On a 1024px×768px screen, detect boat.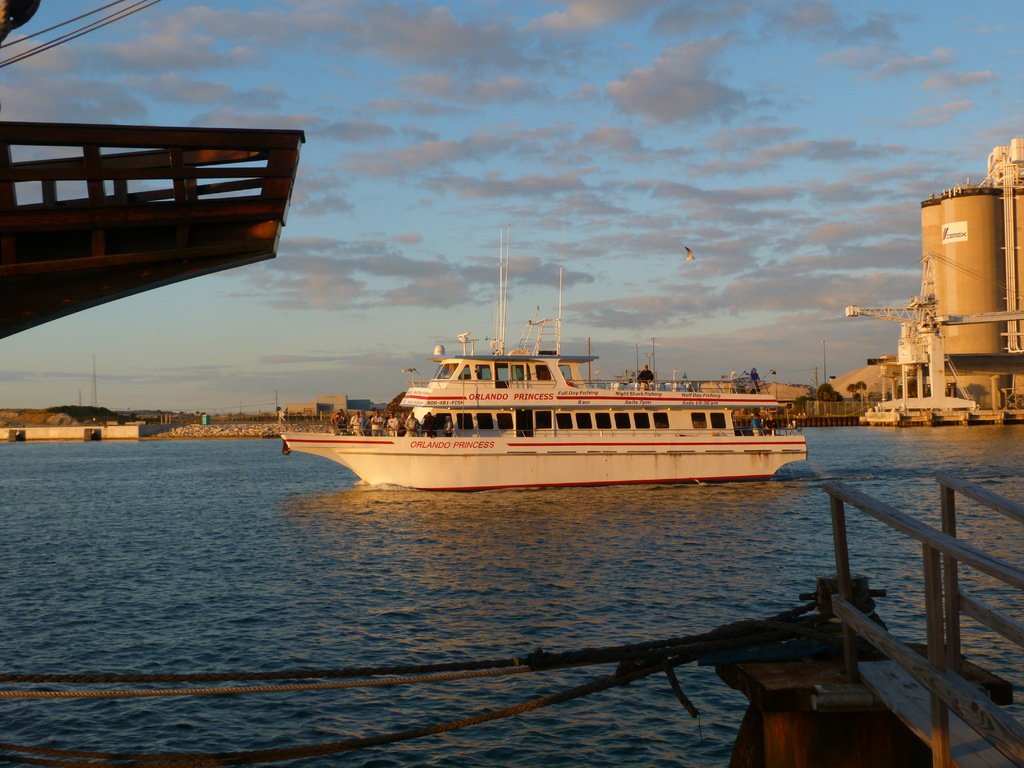
l=260, t=269, r=828, b=485.
